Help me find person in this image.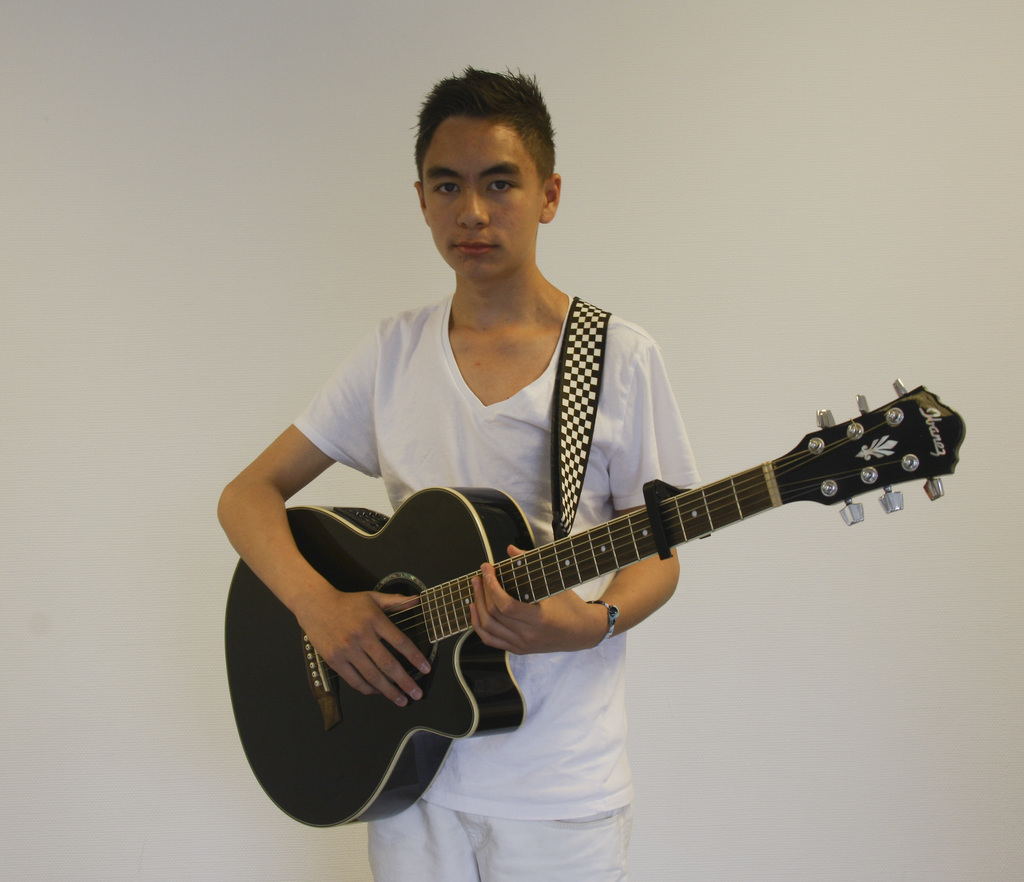
Found it: <bbox>217, 59, 700, 881</bbox>.
